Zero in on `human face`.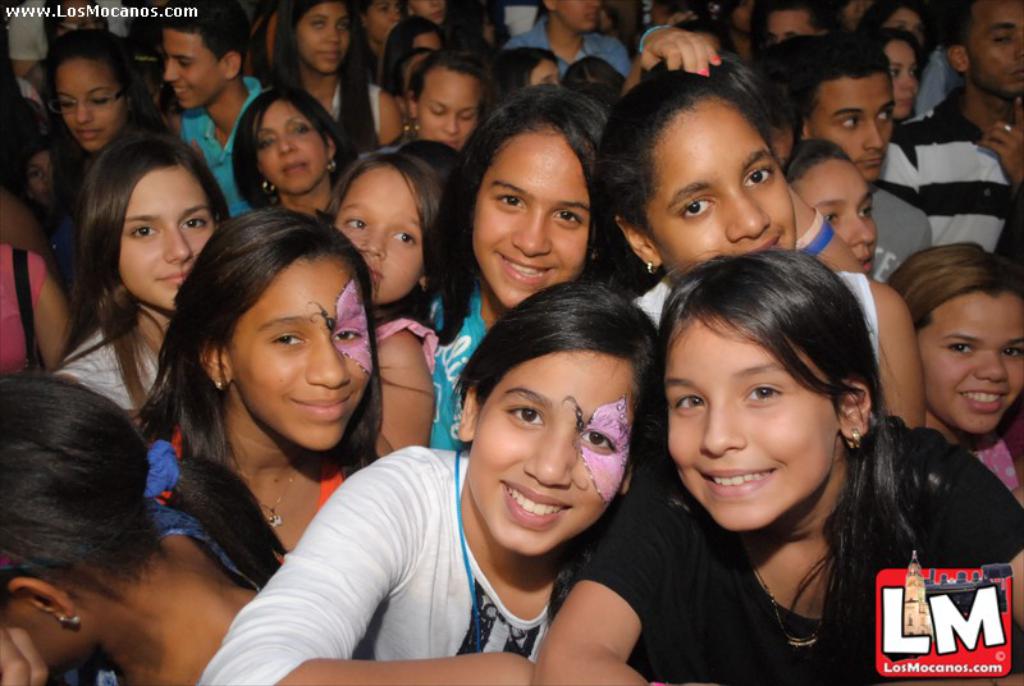
Zeroed in: x1=919 y1=287 x2=1023 y2=430.
